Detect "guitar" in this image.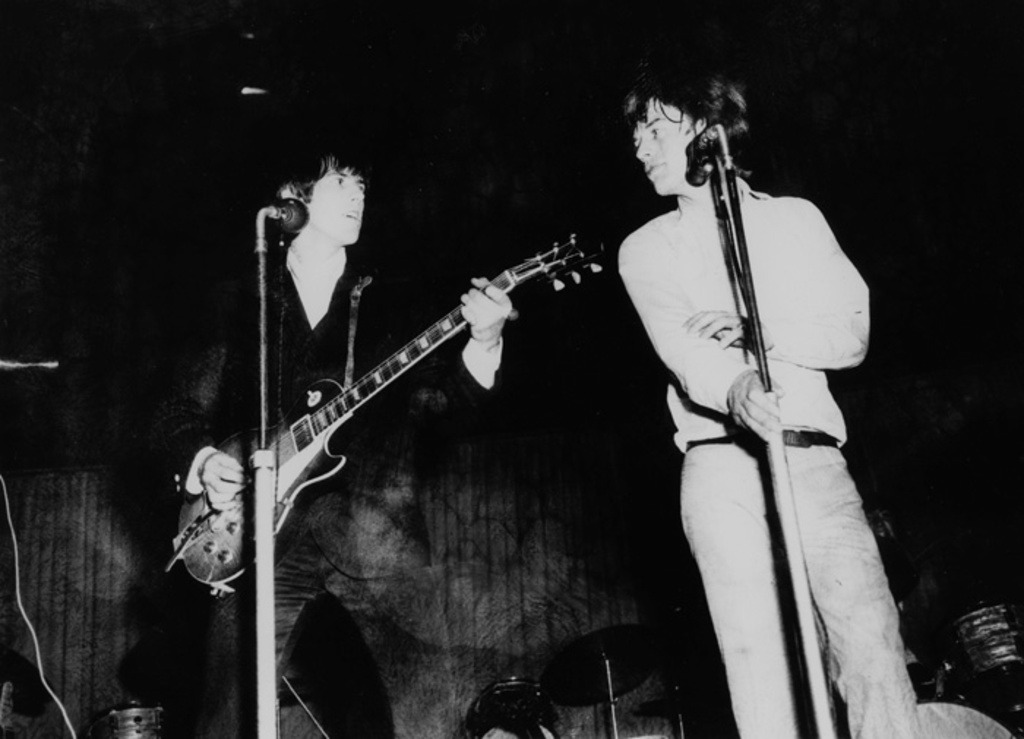
Detection: Rect(209, 202, 610, 572).
